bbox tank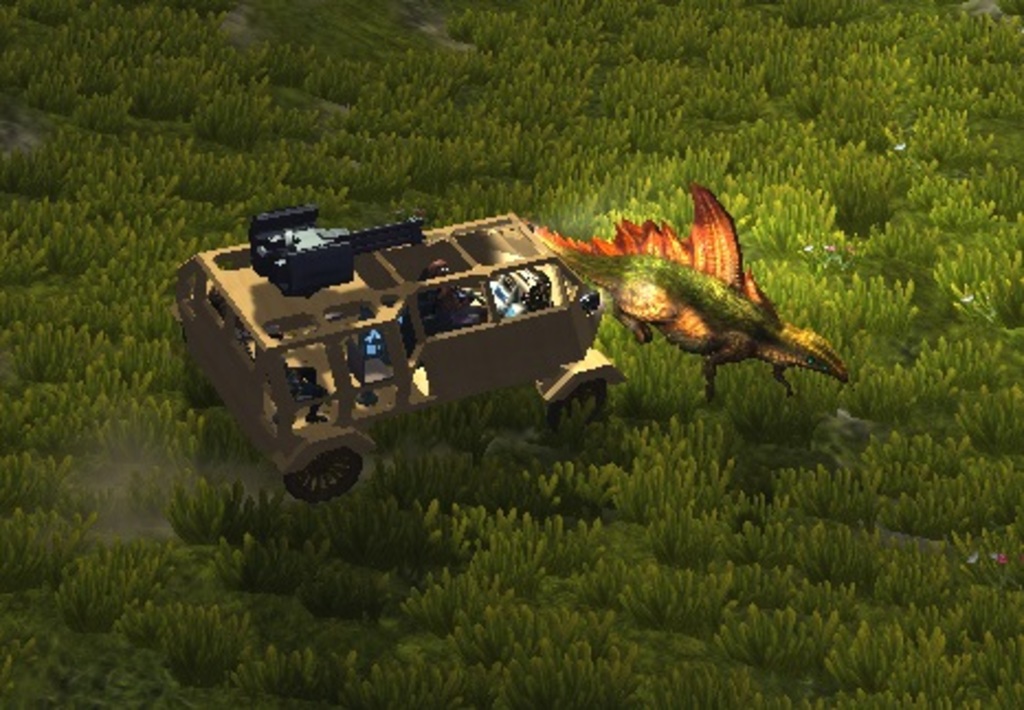
<box>171,202,633,499</box>
